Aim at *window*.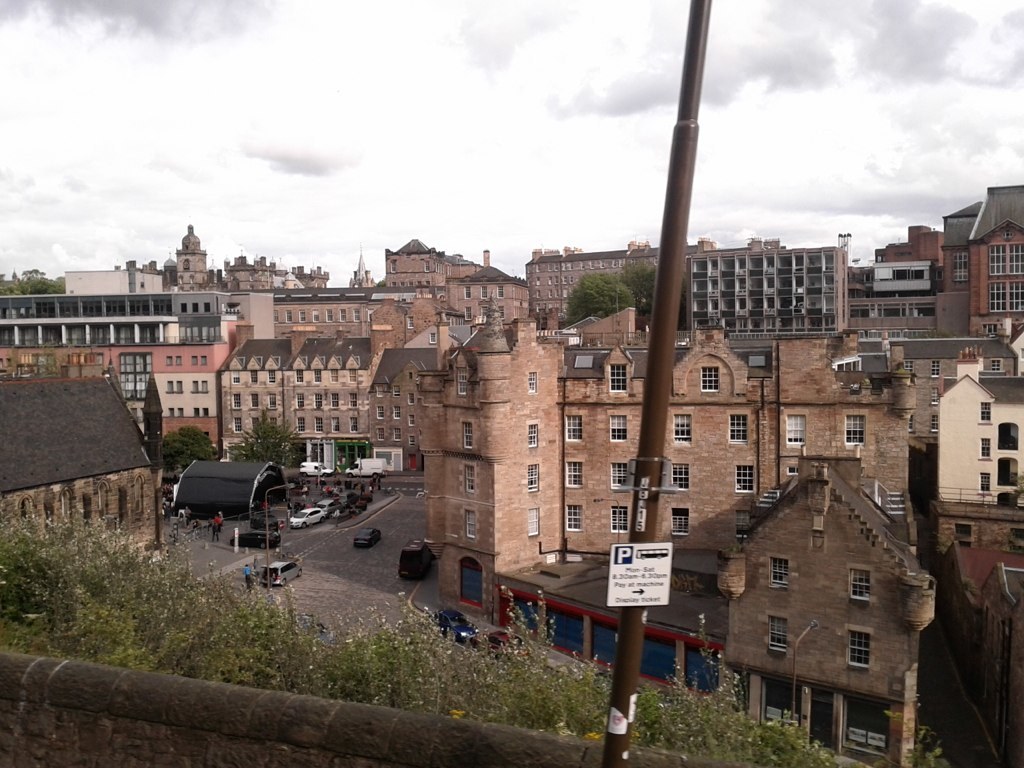
Aimed at [x1=731, y1=416, x2=743, y2=439].
